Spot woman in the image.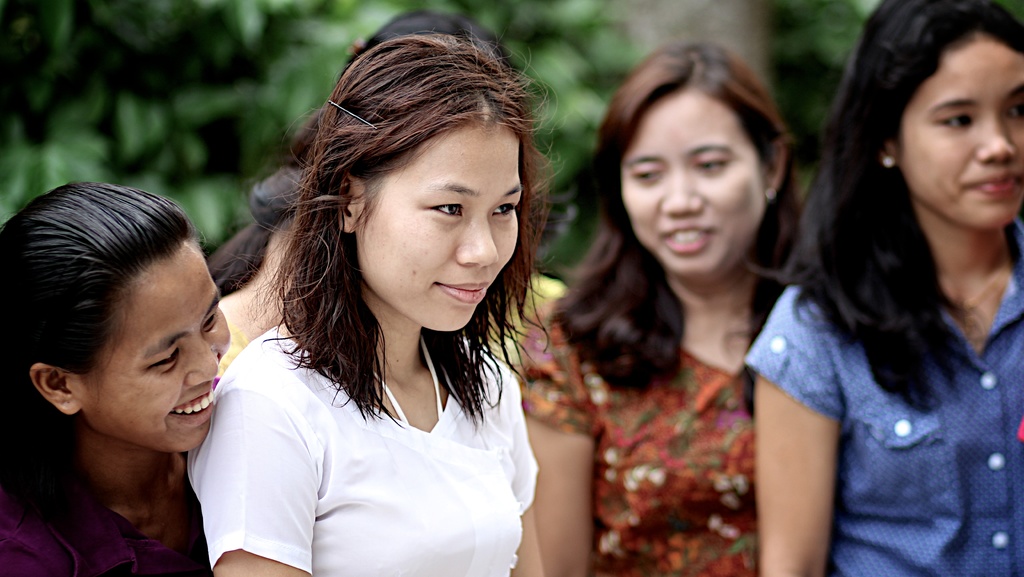
woman found at {"x1": 204, "y1": 11, "x2": 518, "y2": 385}.
